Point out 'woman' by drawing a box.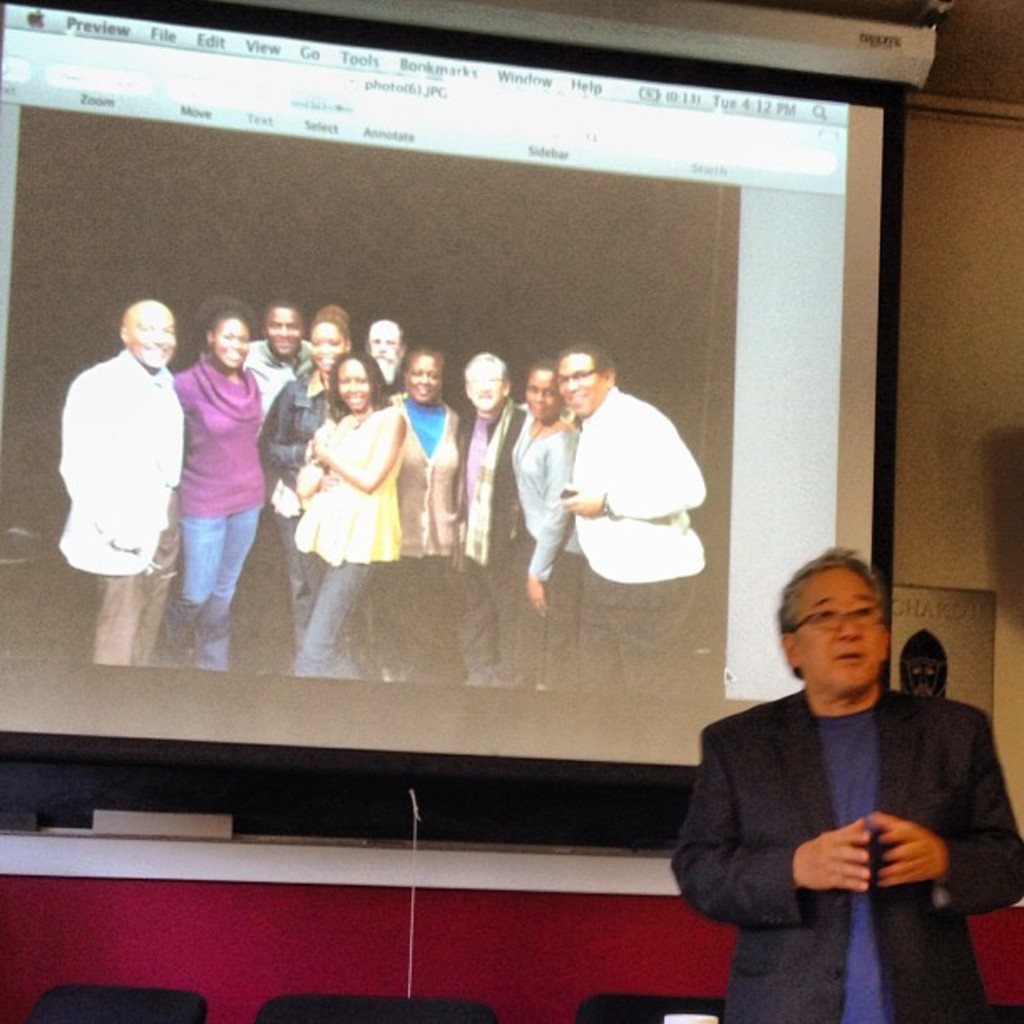
bbox=[174, 294, 273, 686].
